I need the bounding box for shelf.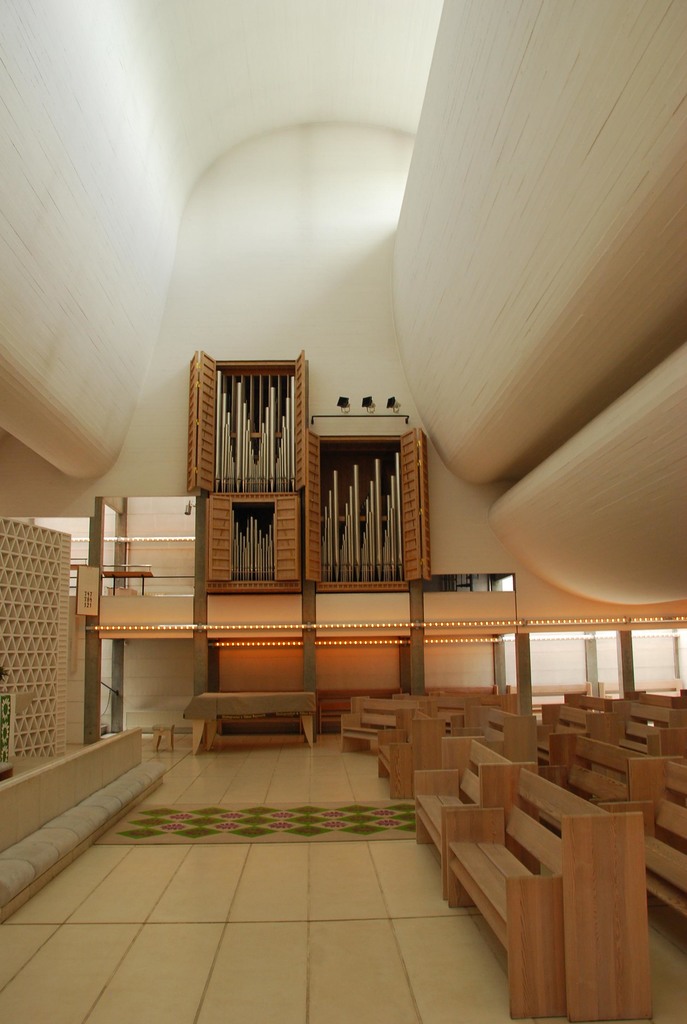
Here it is: (left=201, top=494, right=306, bottom=595).
